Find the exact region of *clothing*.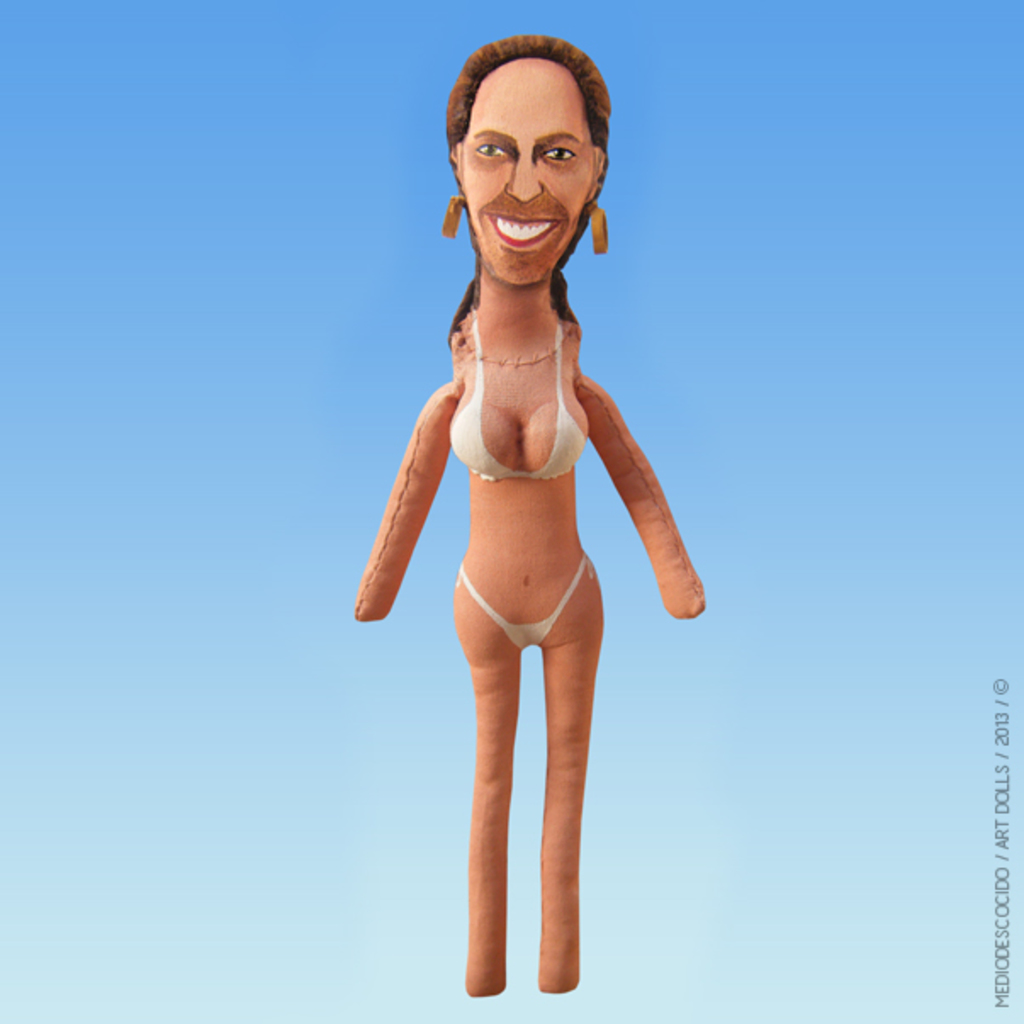
Exact region: l=457, t=549, r=596, b=655.
